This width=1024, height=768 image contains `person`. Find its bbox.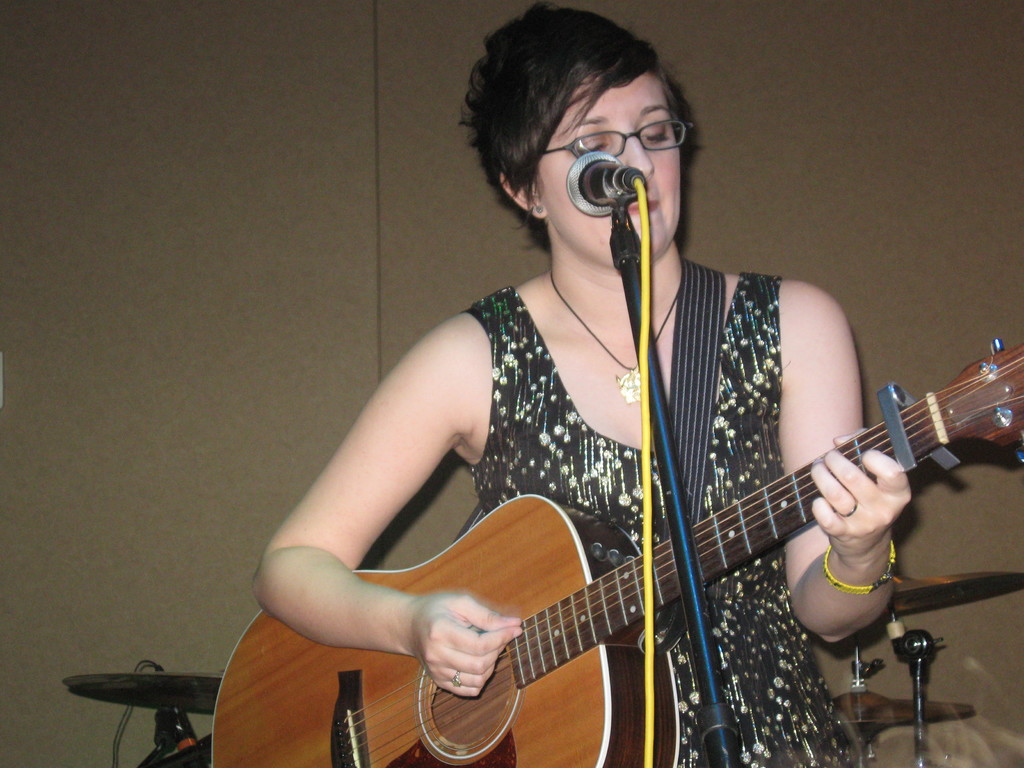
box(252, 0, 913, 767).
